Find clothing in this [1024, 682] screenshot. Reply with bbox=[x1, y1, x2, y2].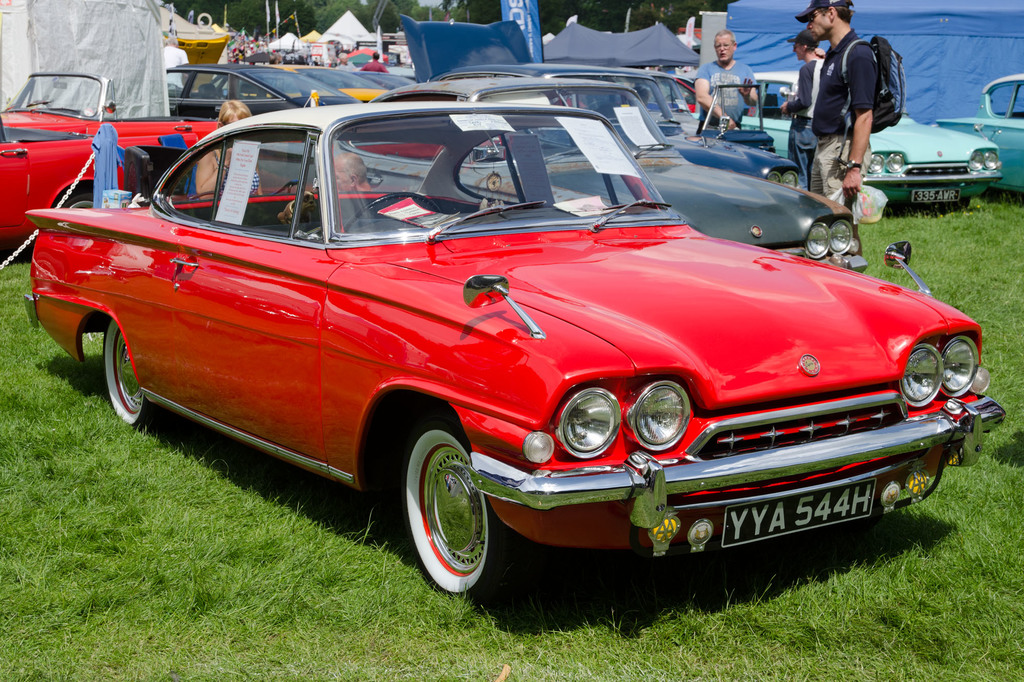
bbox=[188, 101, 259, 214].
